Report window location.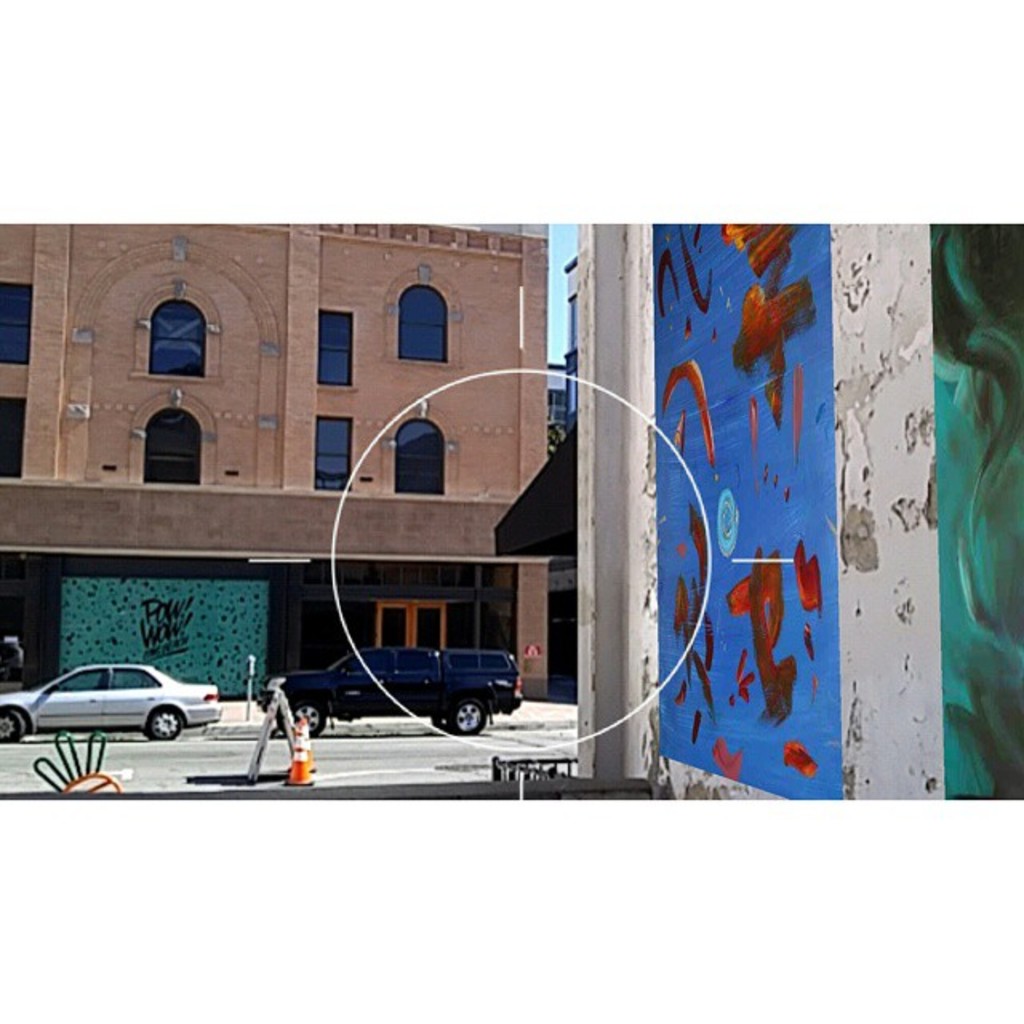
Report: Rect(390, 418, 448, 494).
